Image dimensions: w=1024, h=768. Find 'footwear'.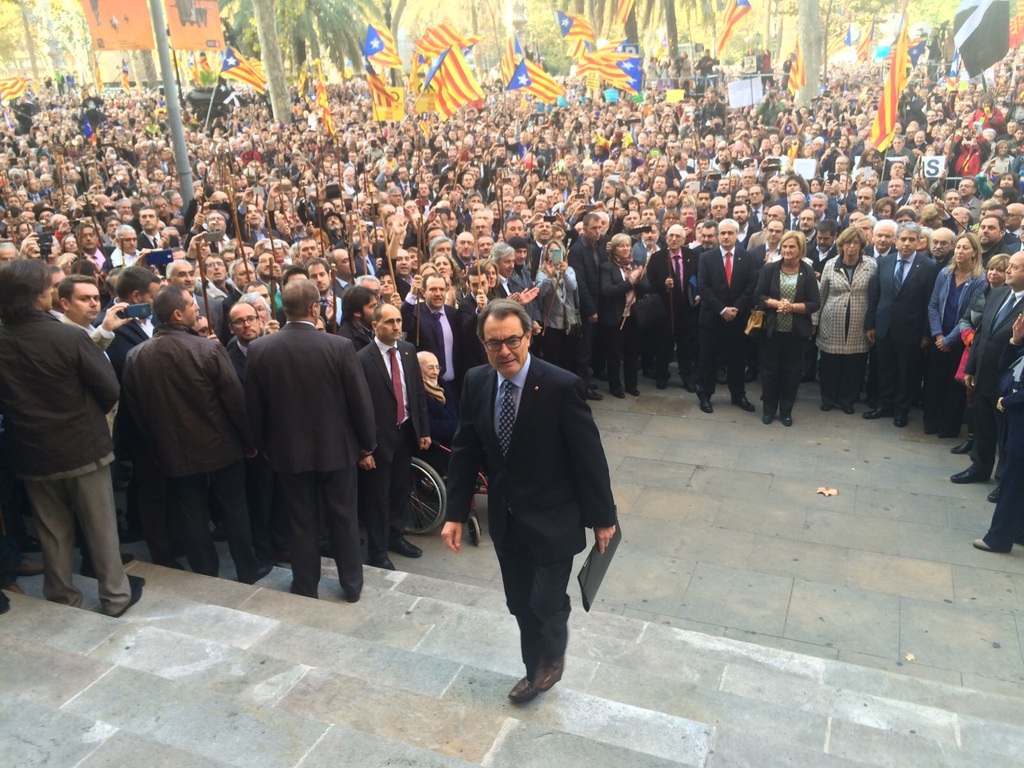
Rect(541, 659, 567, 692).
